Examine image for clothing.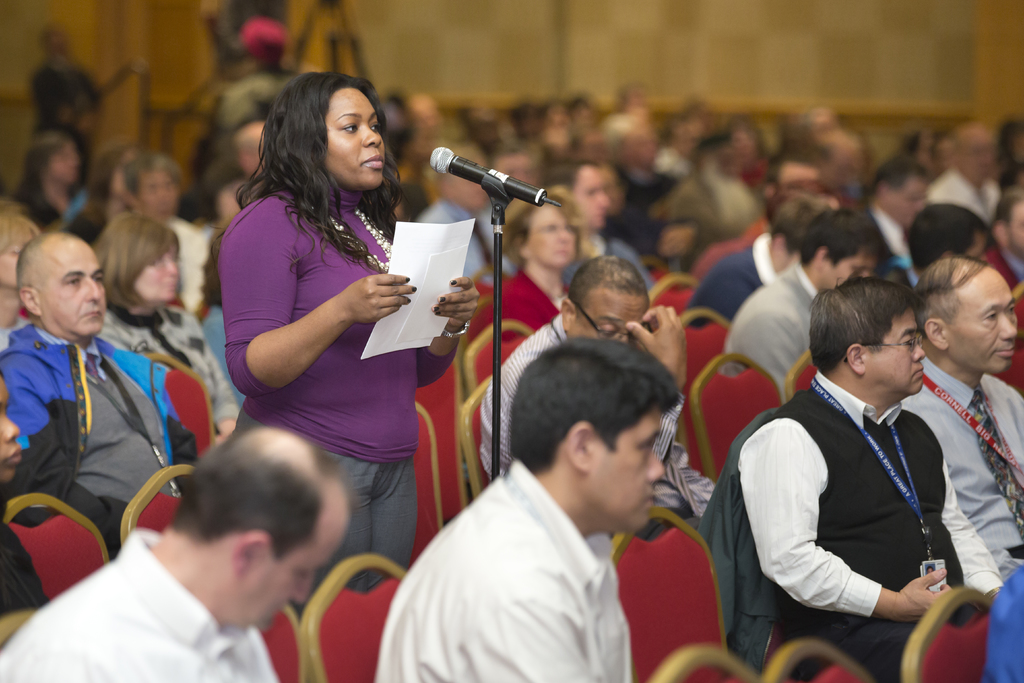
Examination result: x1=568, y1=215, x2=662, y2=294.
